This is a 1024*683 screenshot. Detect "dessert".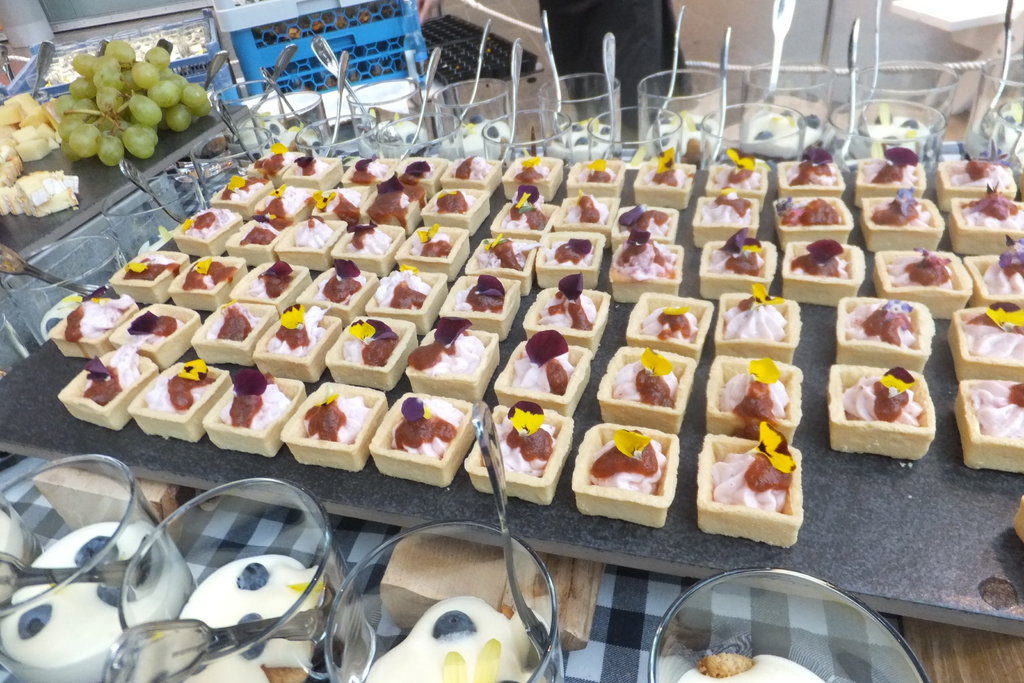
x1=678, y1=655, x2=825, y2=682.
